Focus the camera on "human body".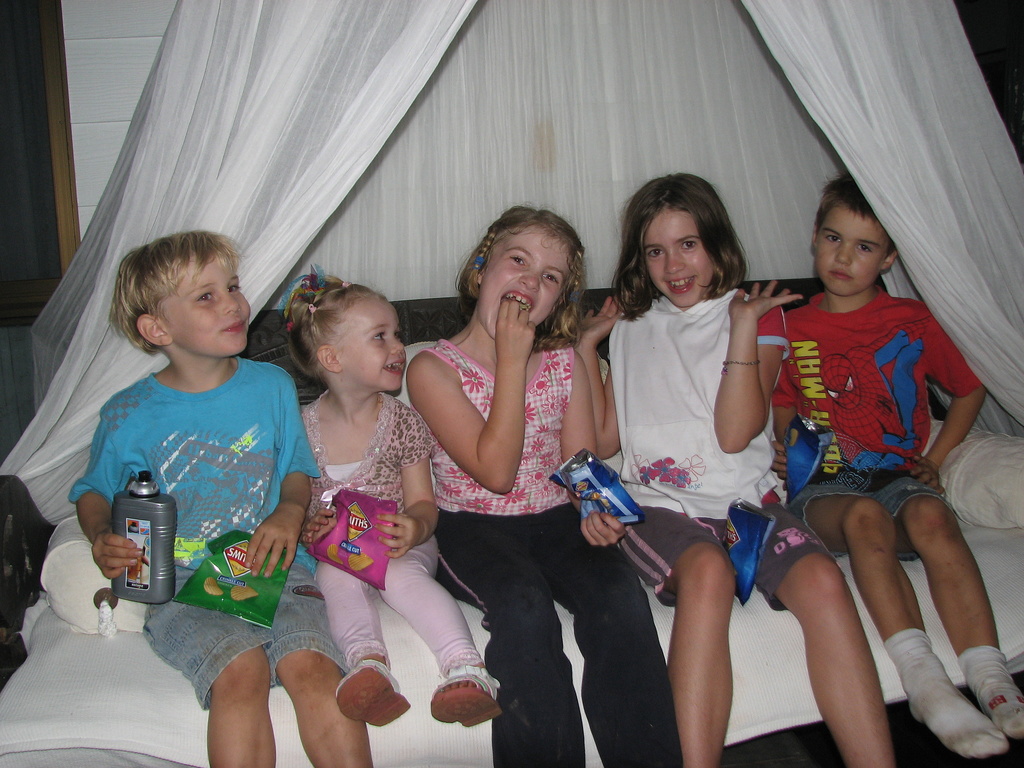
Focus region: (765,285,1023,759).
